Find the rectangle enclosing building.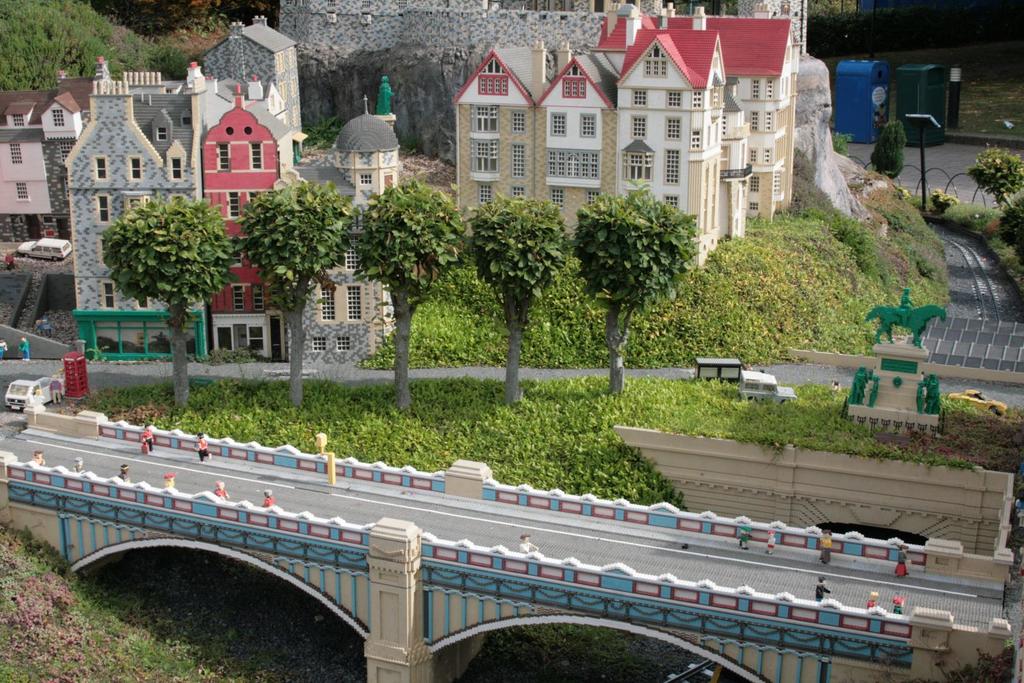
locate(0, 17, 398, 361).
